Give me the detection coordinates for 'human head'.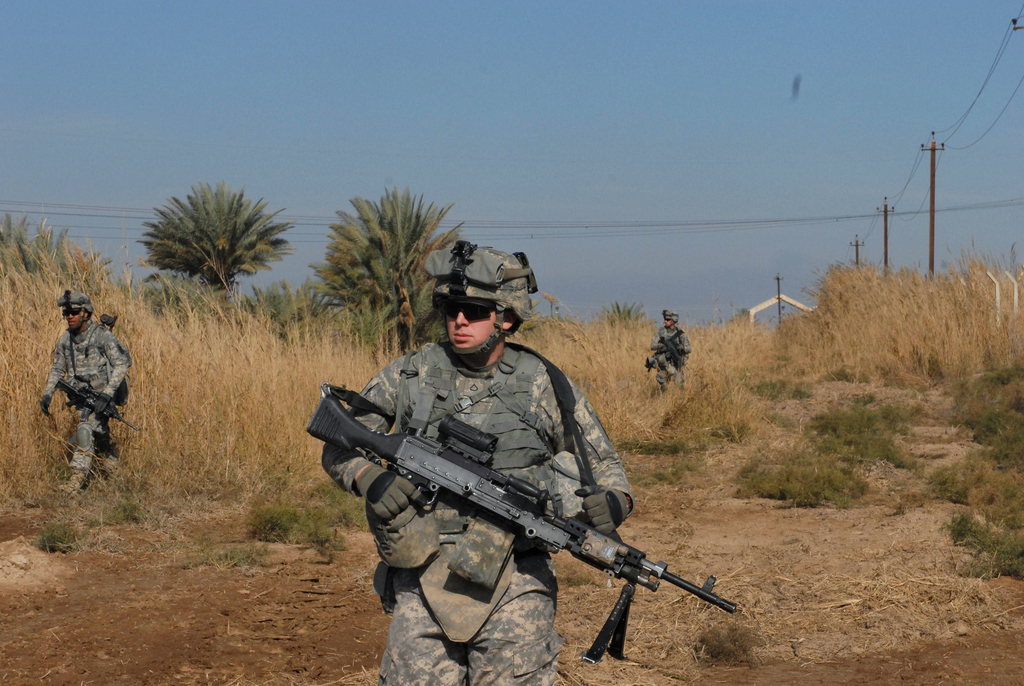
[432, 286, 517, 368].
